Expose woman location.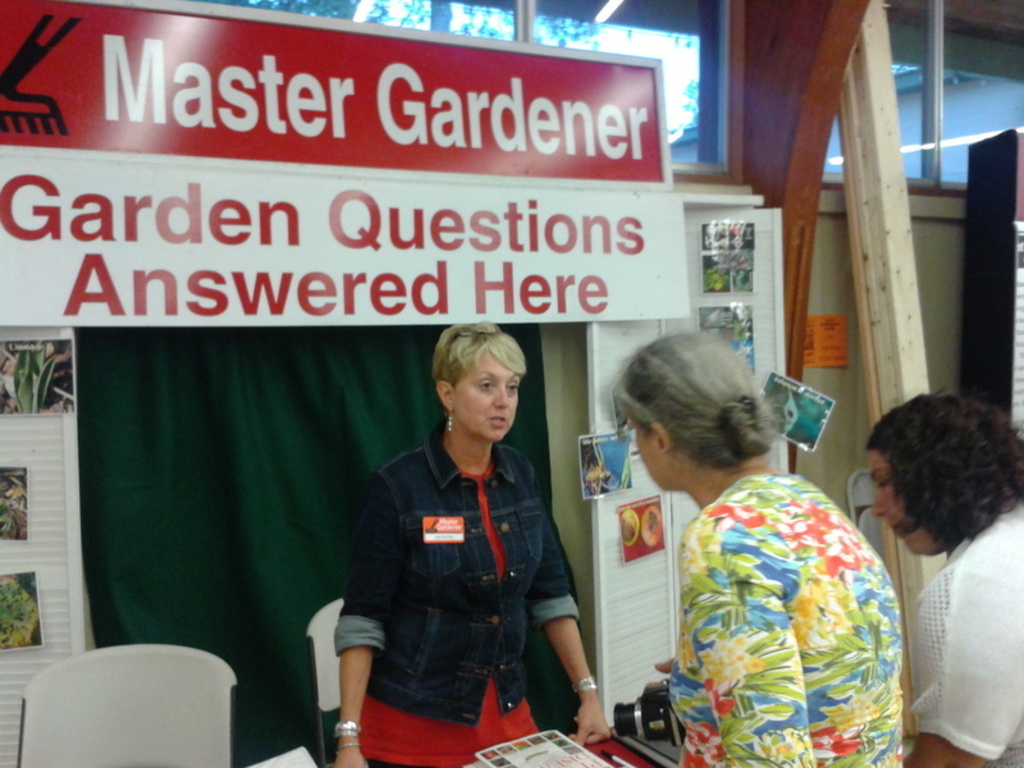
Exposed at bbox(596, 353, 932, 758).
